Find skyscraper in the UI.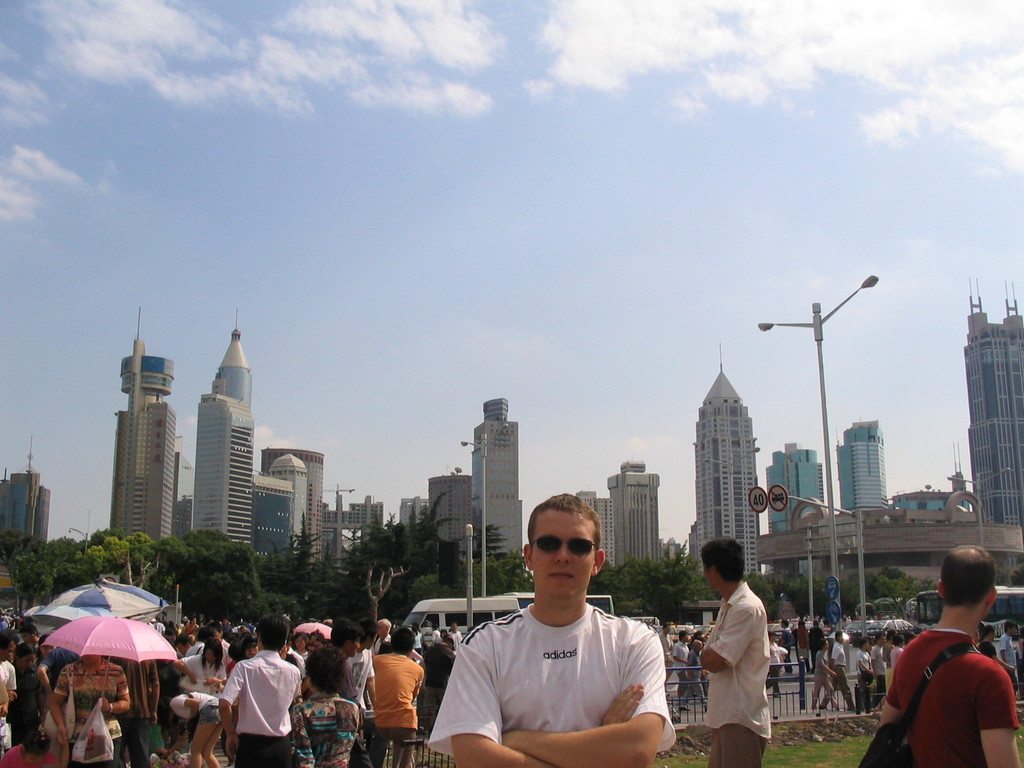
UI element at BBox(429, 474, 474, 560).
